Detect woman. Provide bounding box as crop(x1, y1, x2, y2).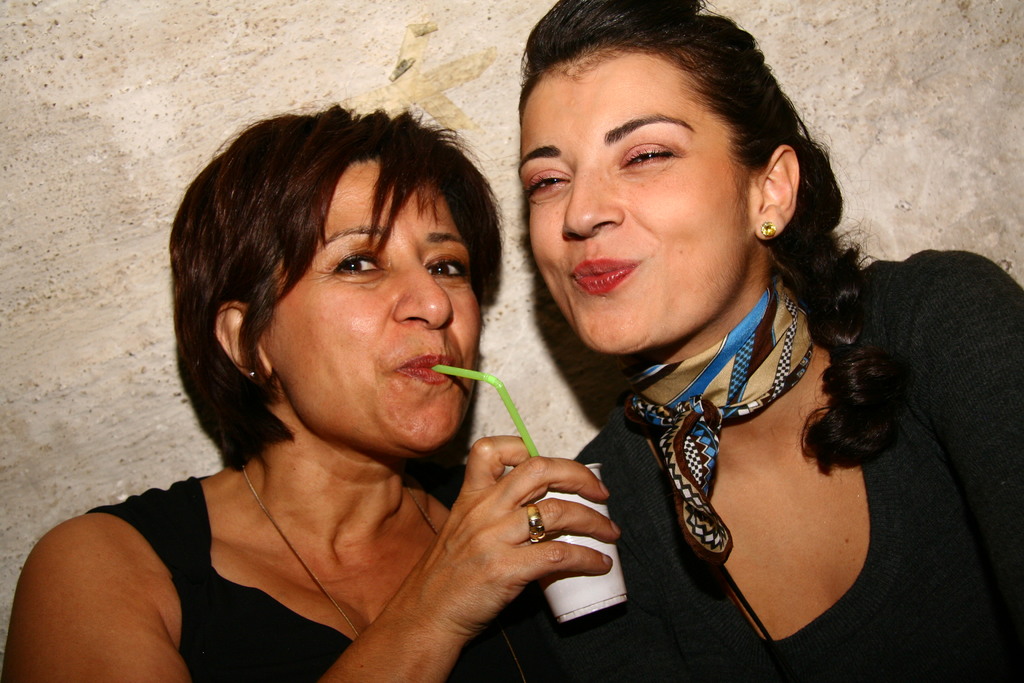
crop(81, 64, 661, 679).
